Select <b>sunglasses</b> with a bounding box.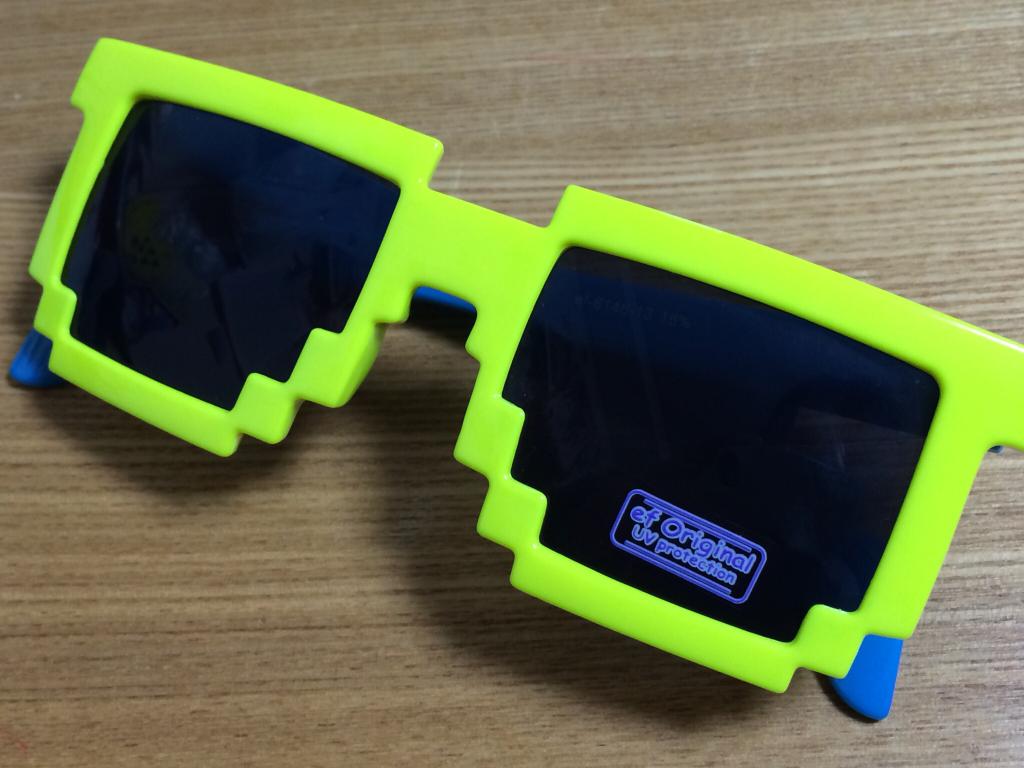
[7, 36, 1023, 722].
